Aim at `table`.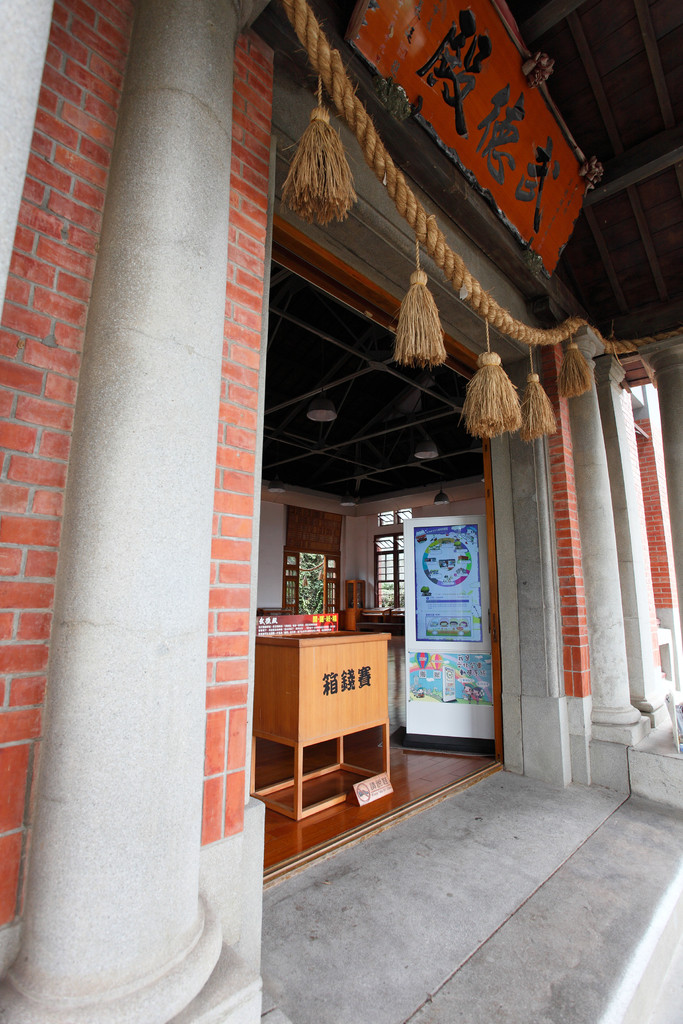
Aimed at bbox=(245, 624, 413, 822).
